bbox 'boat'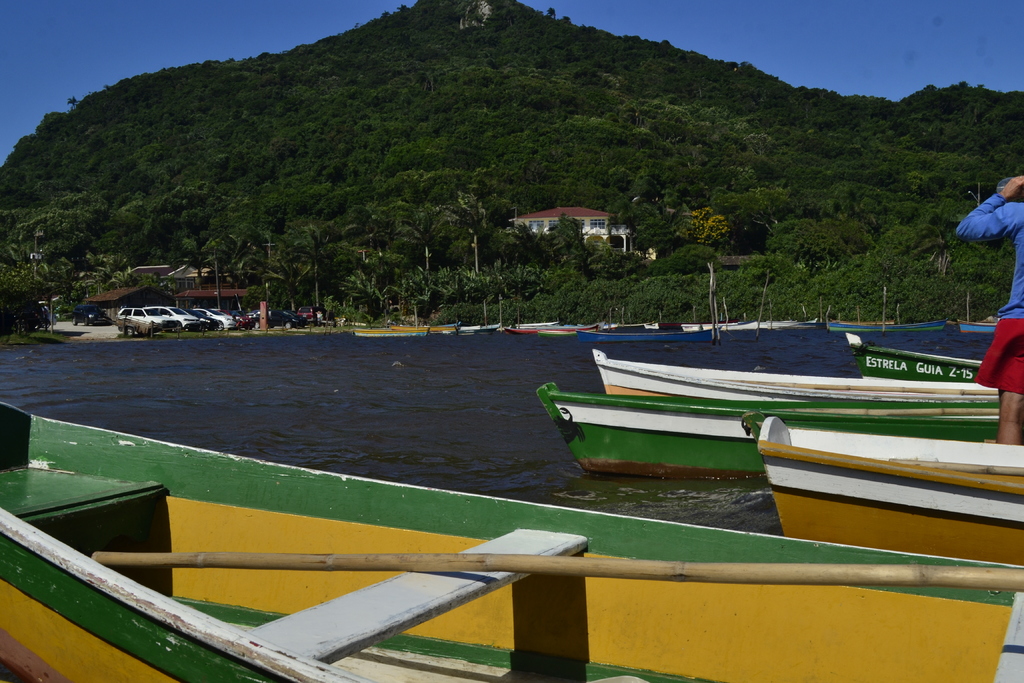
(x1=537, y1=381, x2=998, y2=477)
